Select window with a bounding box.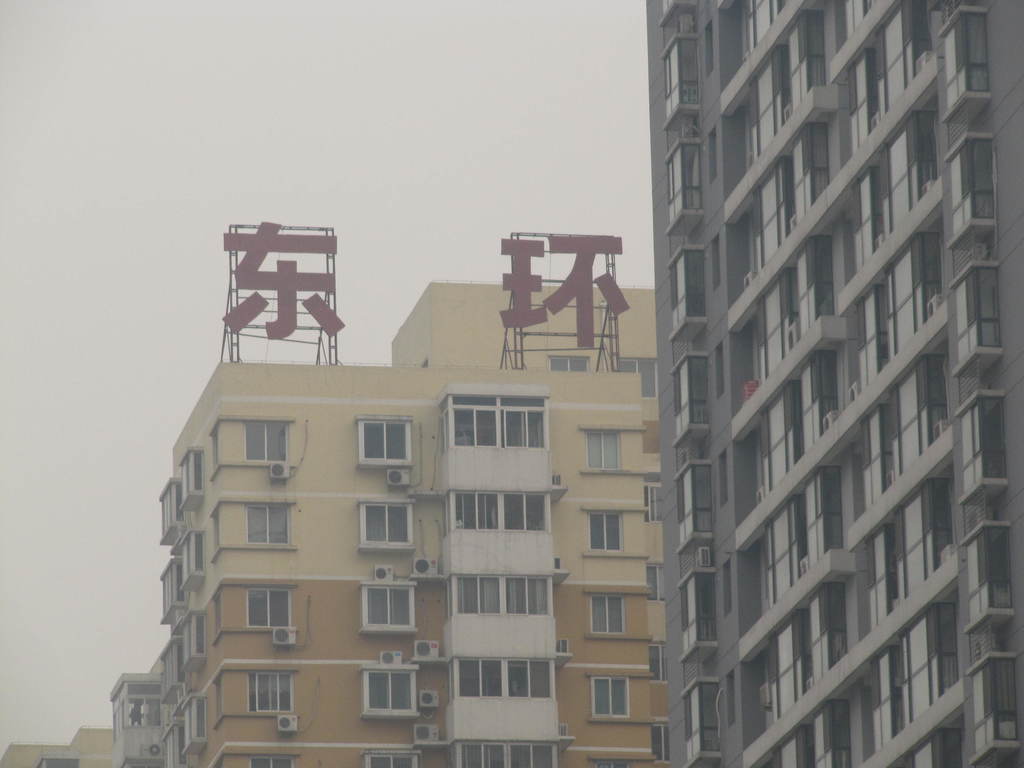
region(444, 661, 555, 701).
